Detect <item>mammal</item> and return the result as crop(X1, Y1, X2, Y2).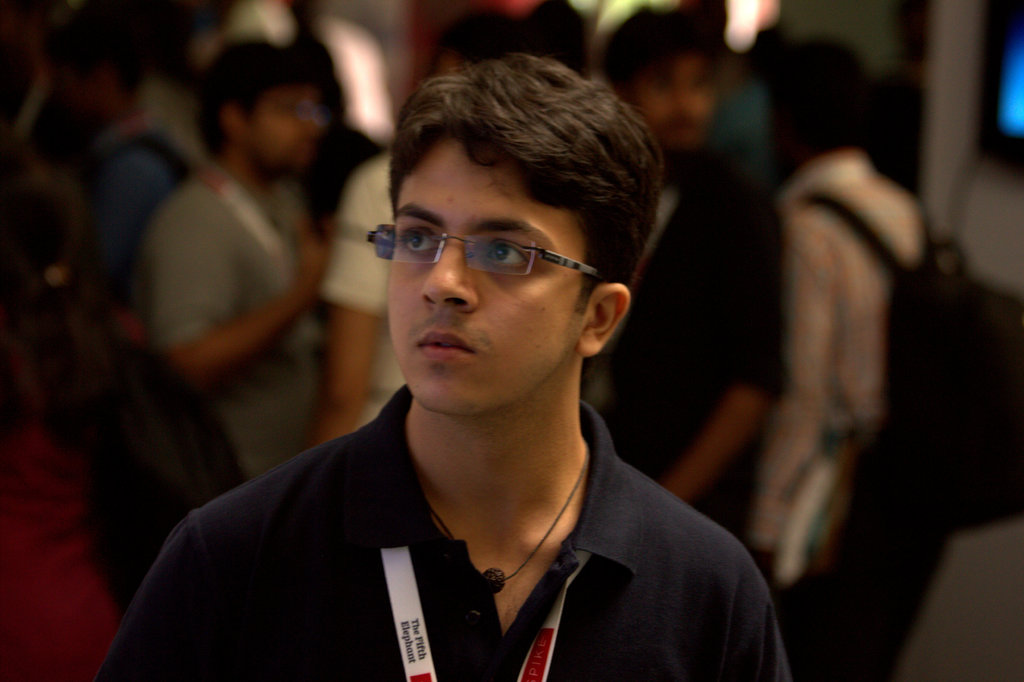
crop(582, 6, 788, 556).
